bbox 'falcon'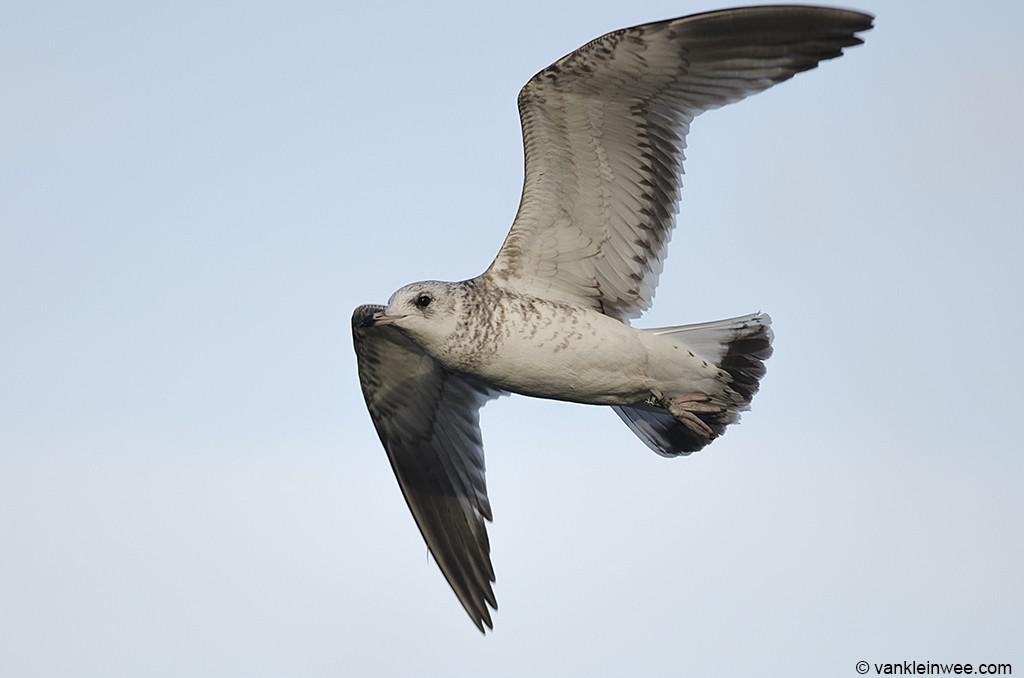
[351, 0, 881, 636]
